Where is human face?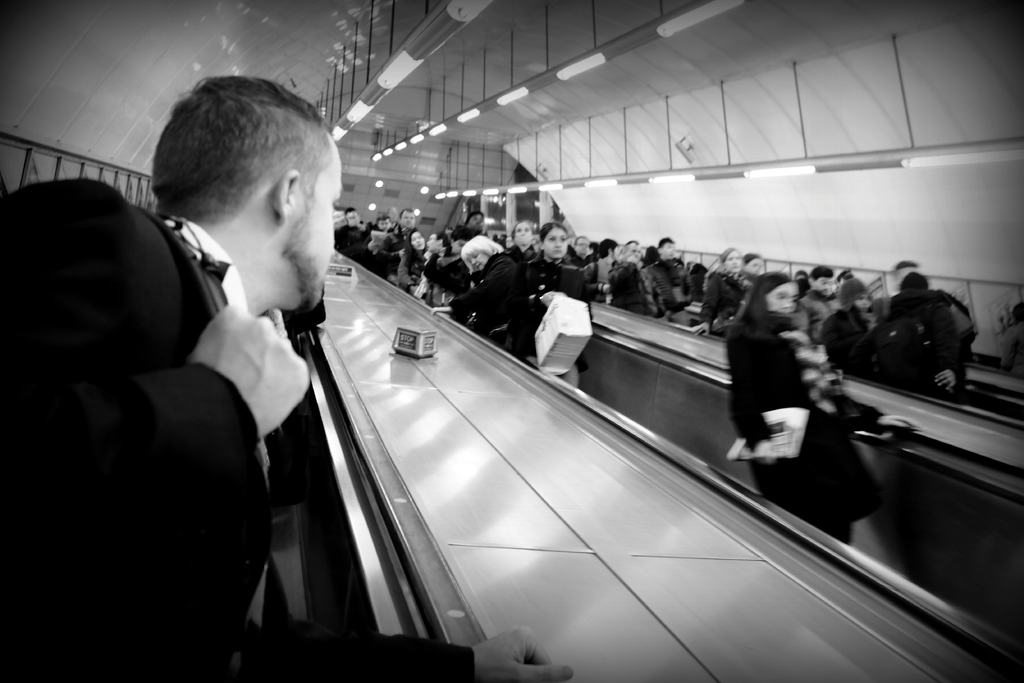
crop(545, 229, 566, 260).
